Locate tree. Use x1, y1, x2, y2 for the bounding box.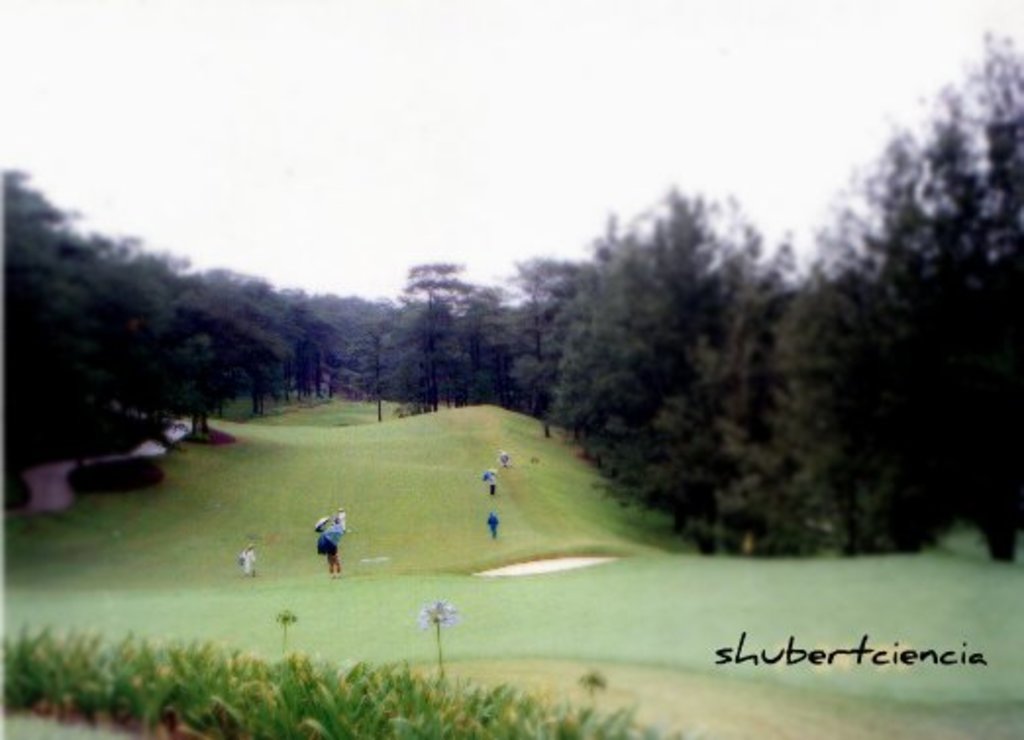
483, 33, 1022, 579.
